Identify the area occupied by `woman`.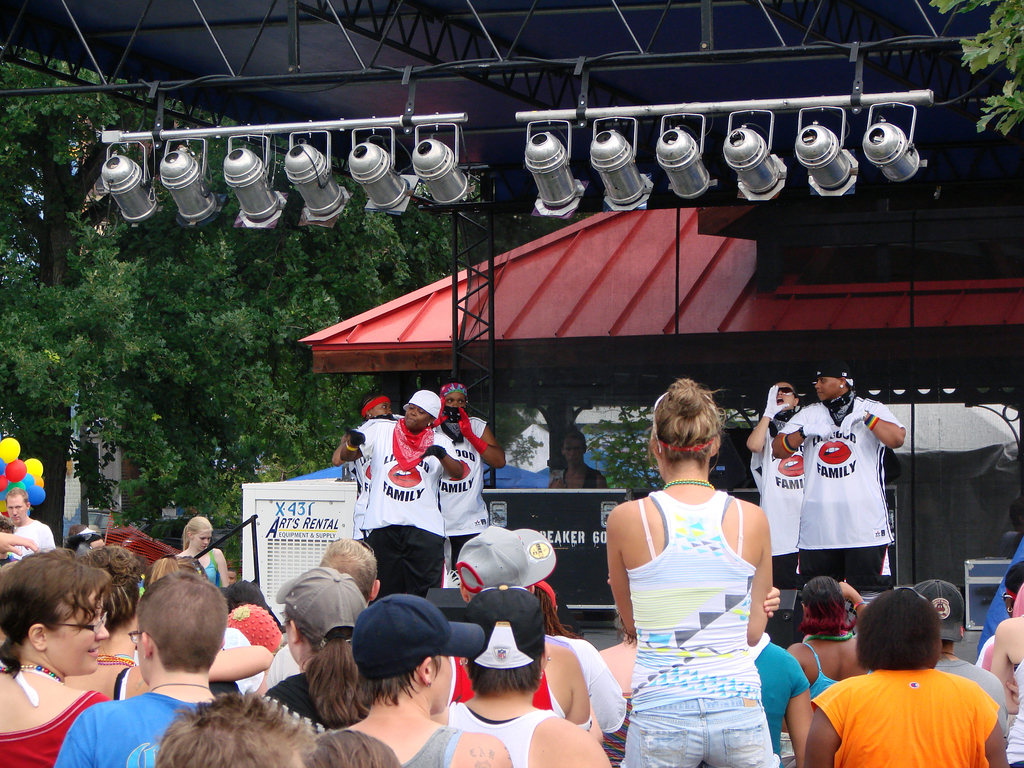
Area: {"left": 0, "top": 541, "right": 104, "bottom": 767}.
